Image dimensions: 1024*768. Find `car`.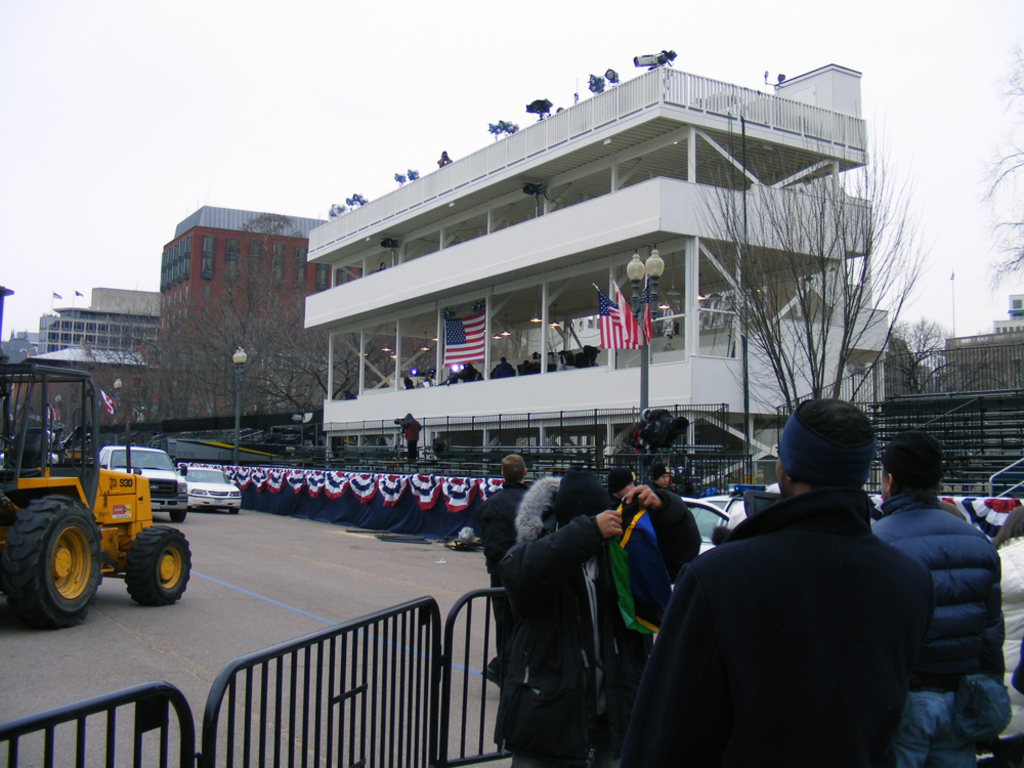
select_region(180, 464, 244, 516).
